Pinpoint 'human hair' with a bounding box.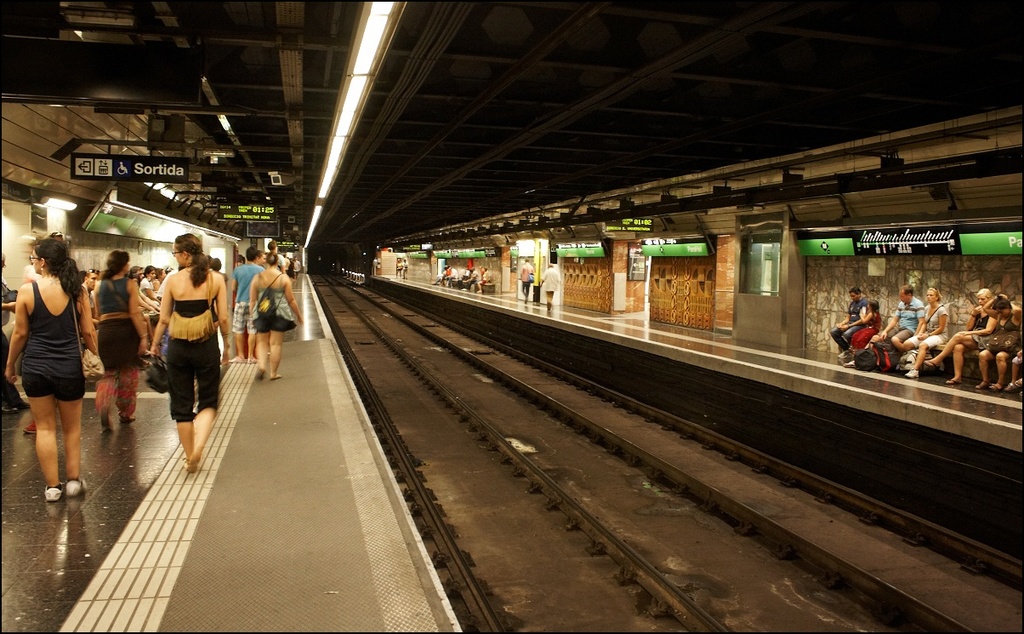
903, 283, 913, 295.
